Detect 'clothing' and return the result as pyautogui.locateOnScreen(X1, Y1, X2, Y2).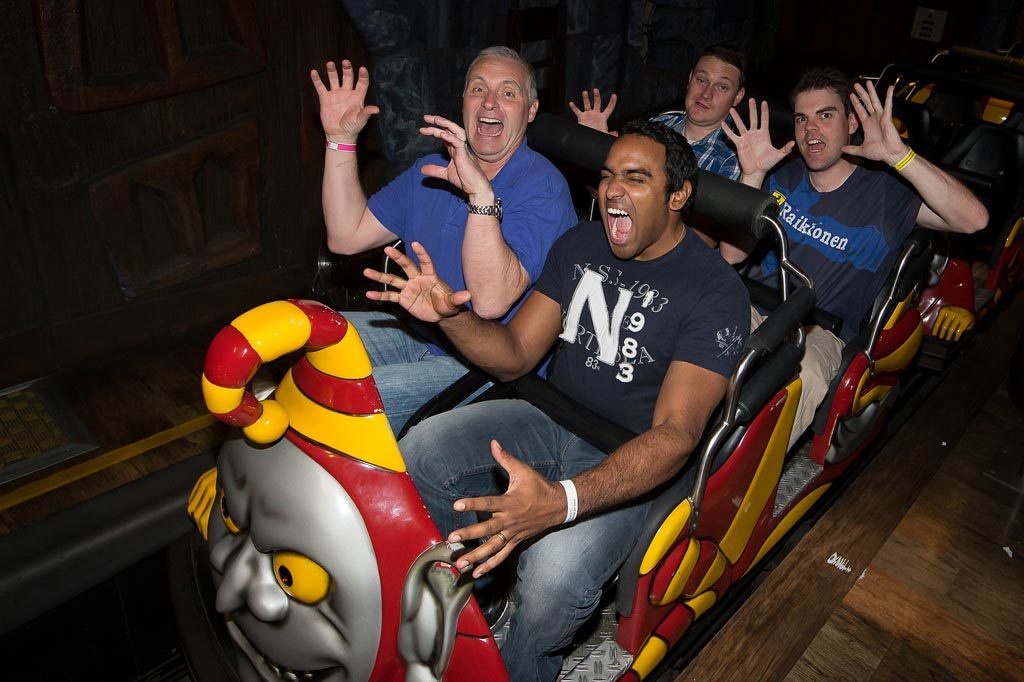
pyautogui.locateOnScreen(733, 139, 952, 451).
